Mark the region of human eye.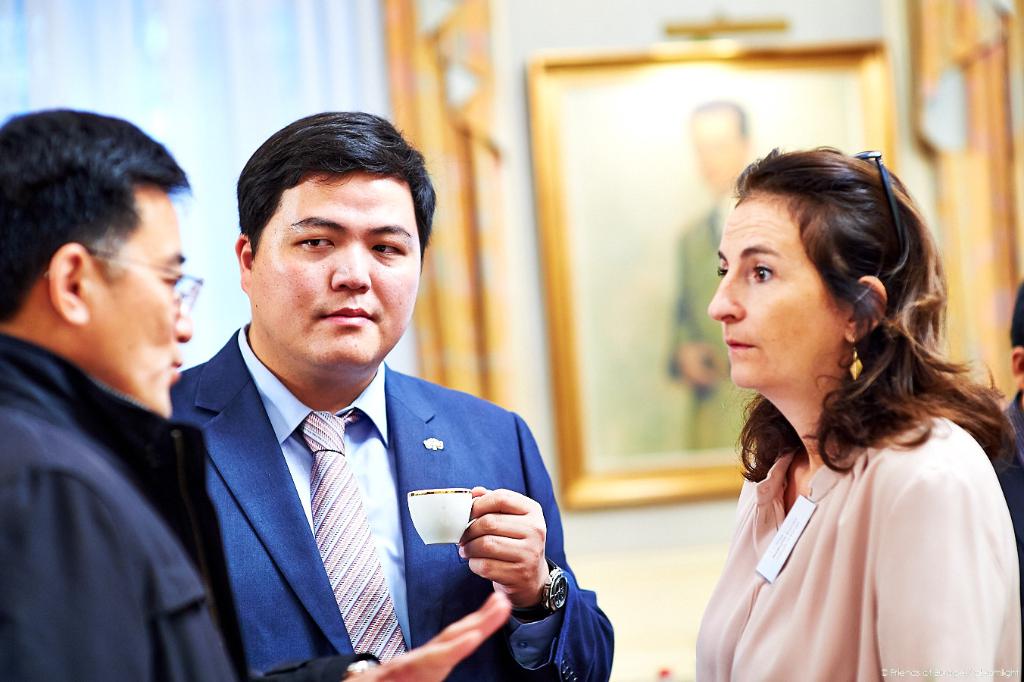
Region: 286 231 340 252.
